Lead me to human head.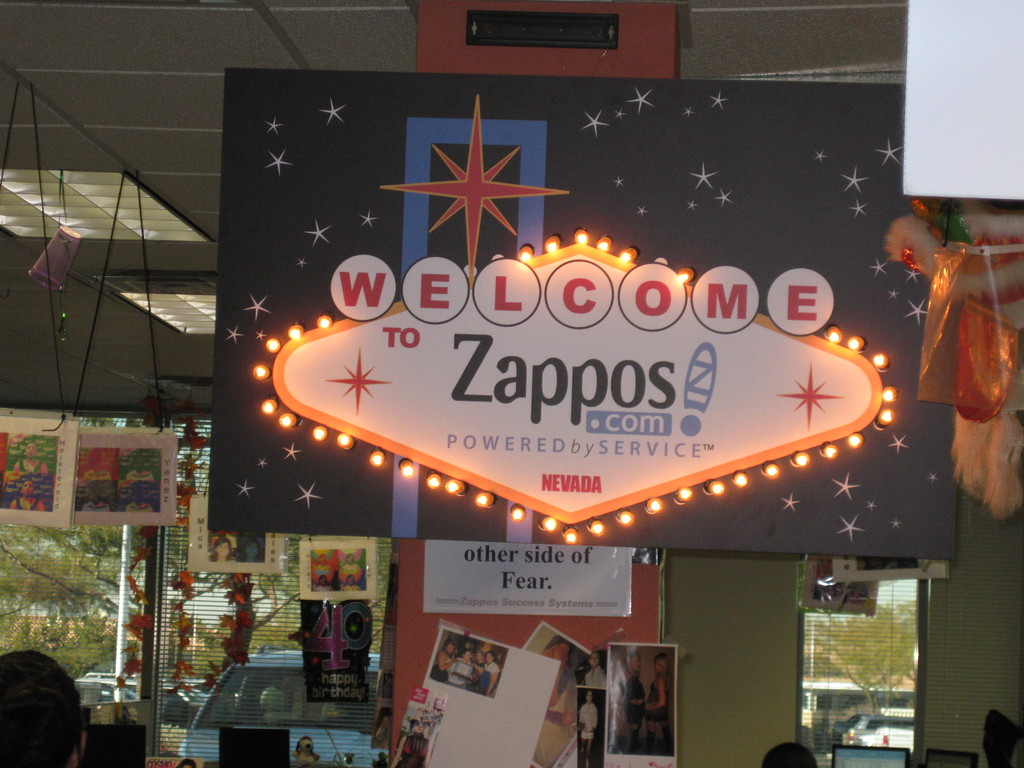
Lead to box=[759, 739, 815, 767].
